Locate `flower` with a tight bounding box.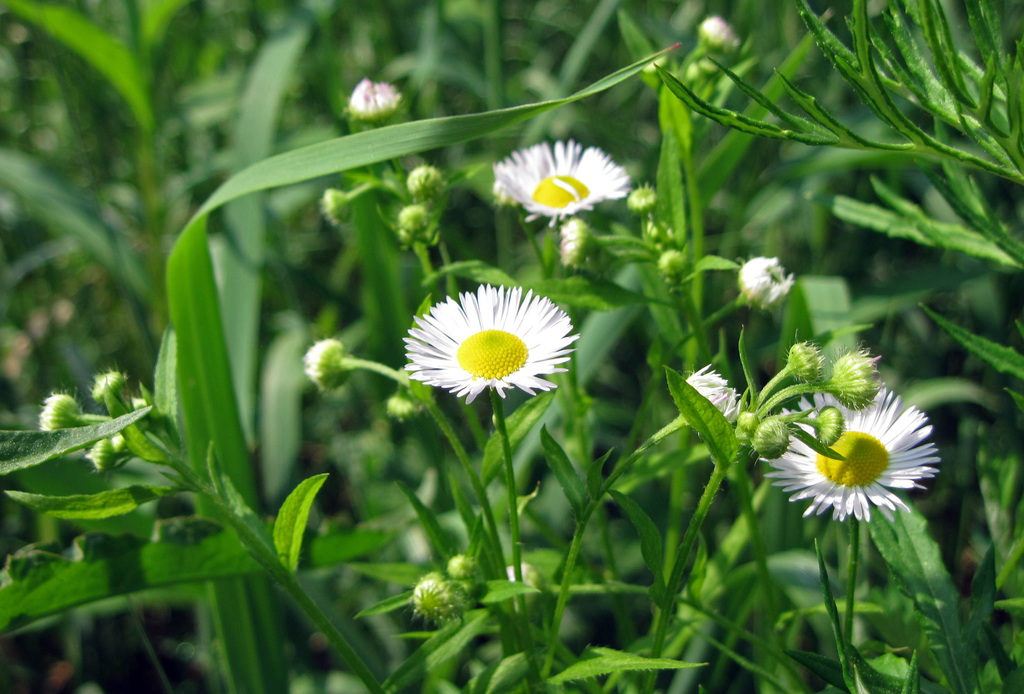
region(413, 285, 578, 407).
